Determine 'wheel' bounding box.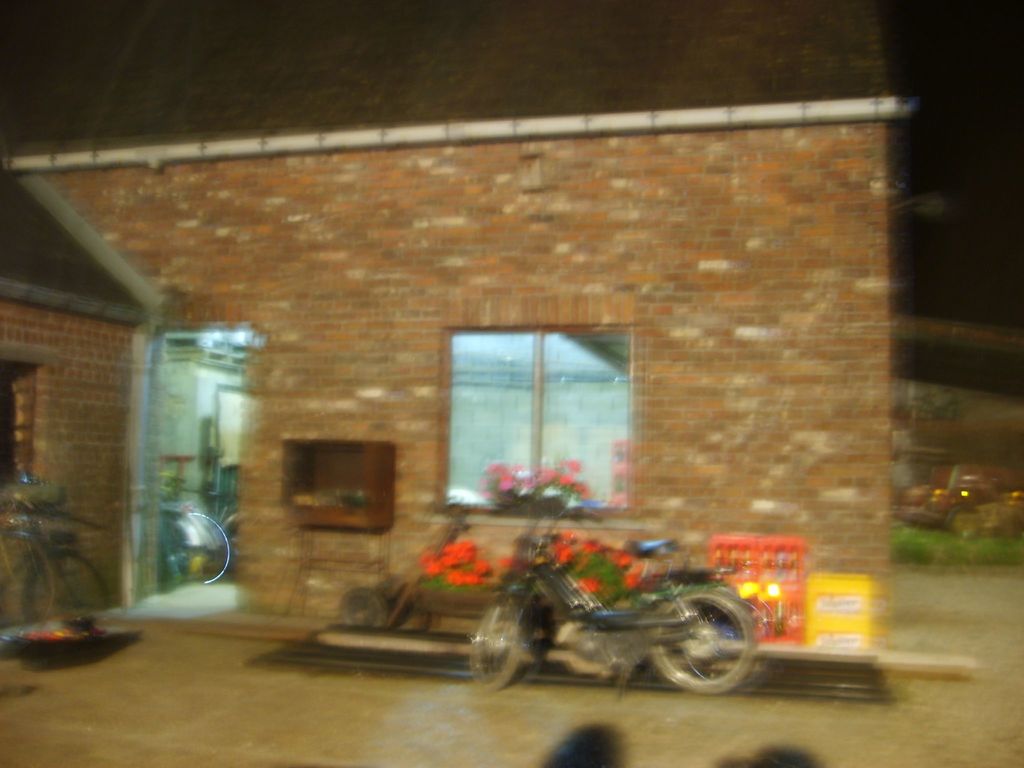
Determined: locate(166, 505, 231, 583).
